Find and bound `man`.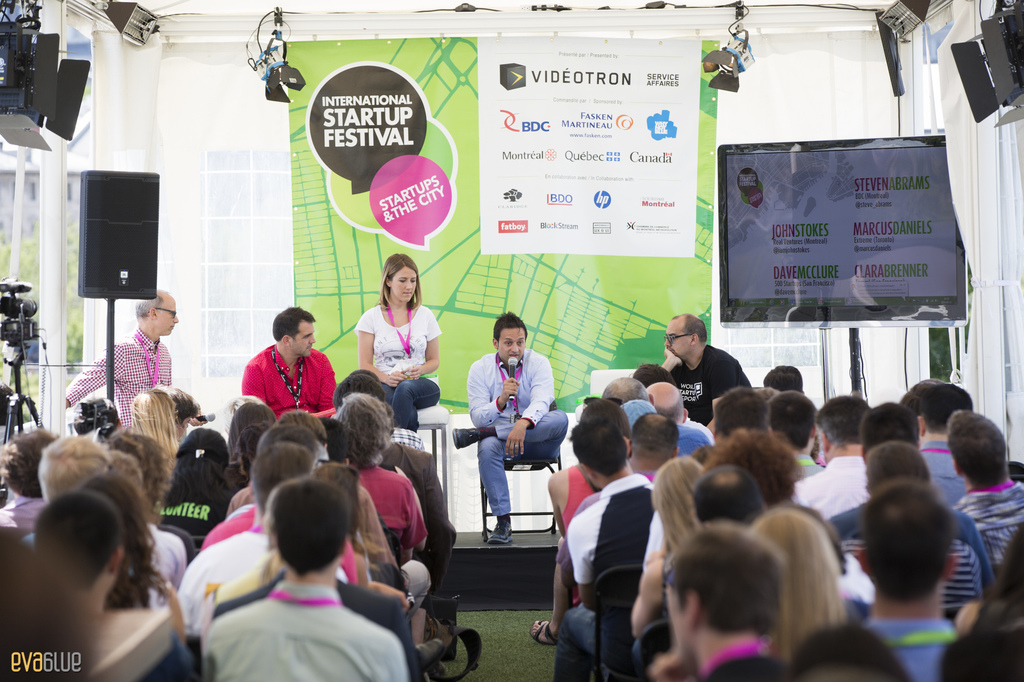
Bound: region(918, 380, 976, 509).
